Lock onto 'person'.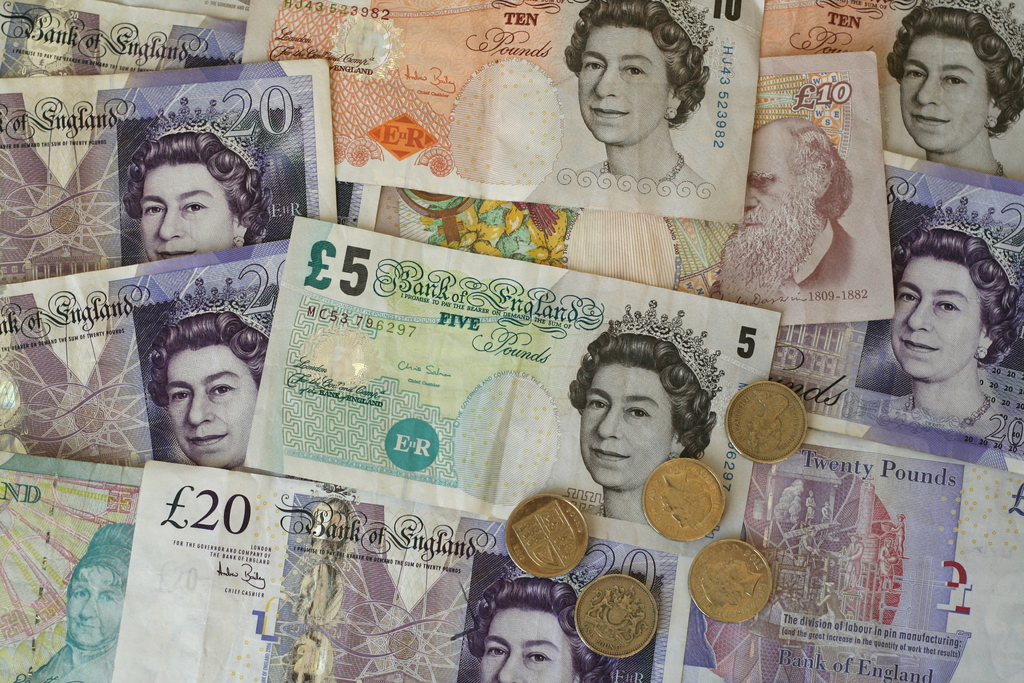
Locked: 842/529/861/592.
